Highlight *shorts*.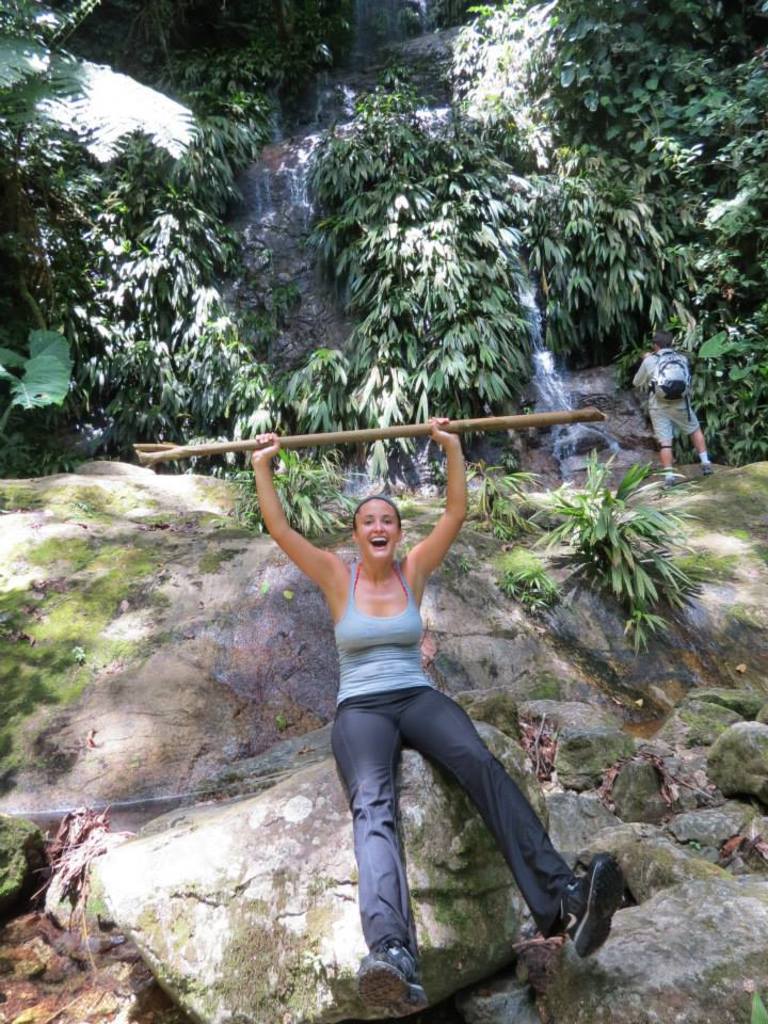
Highlighted region: [left=644, top=398, right=705, bottom=451].
